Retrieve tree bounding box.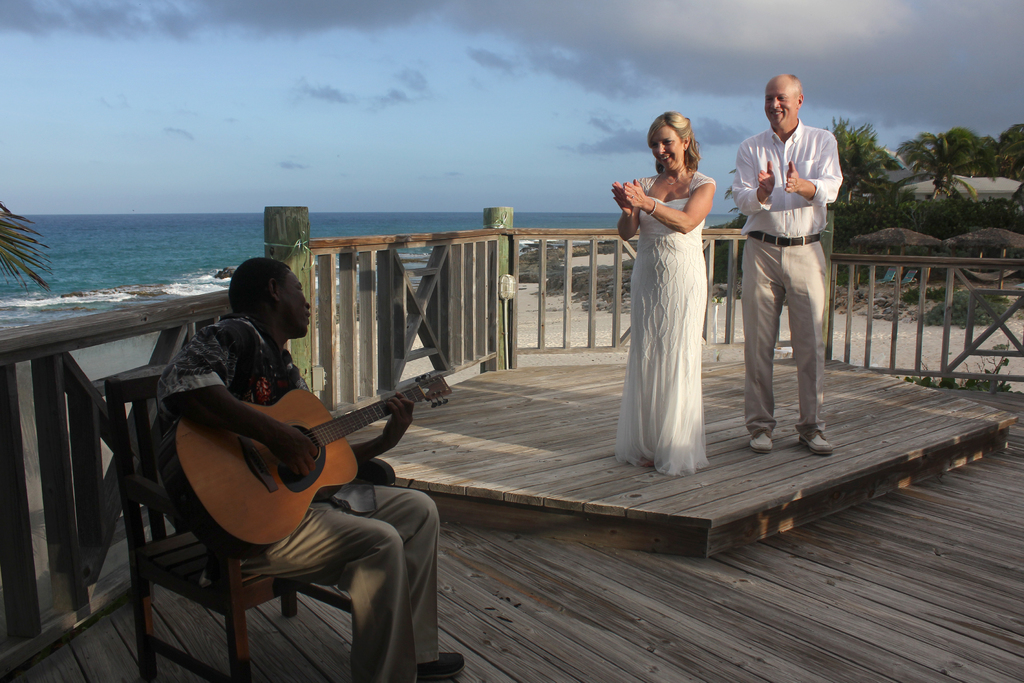
Bounding box: (903, 115, 973, 229).
